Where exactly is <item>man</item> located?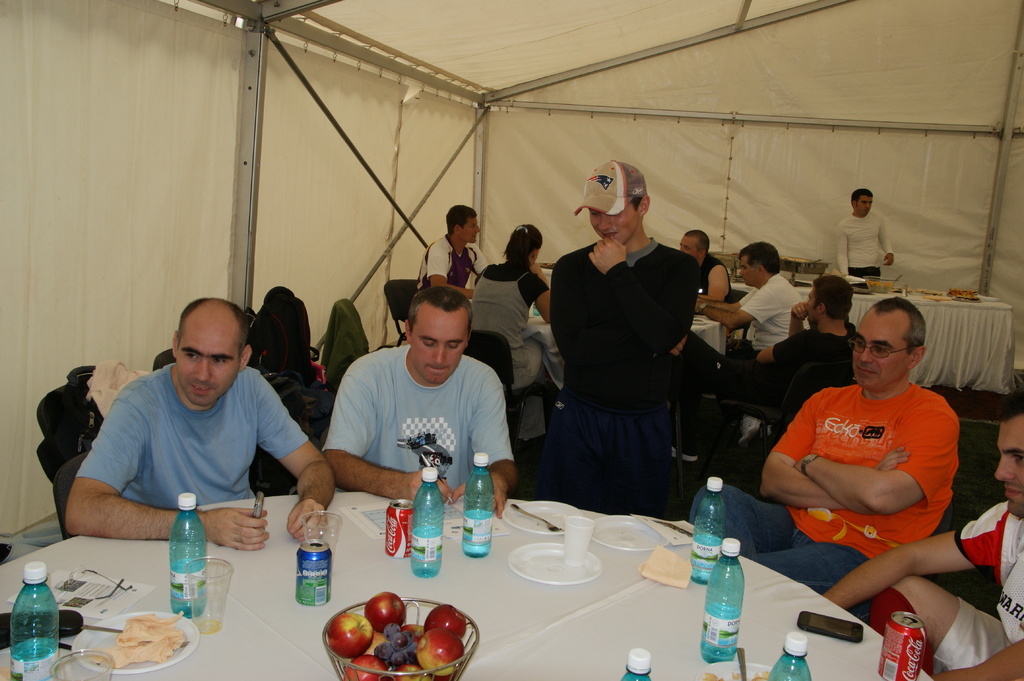
Its bounding box is region(833, 184, 895, 285).
